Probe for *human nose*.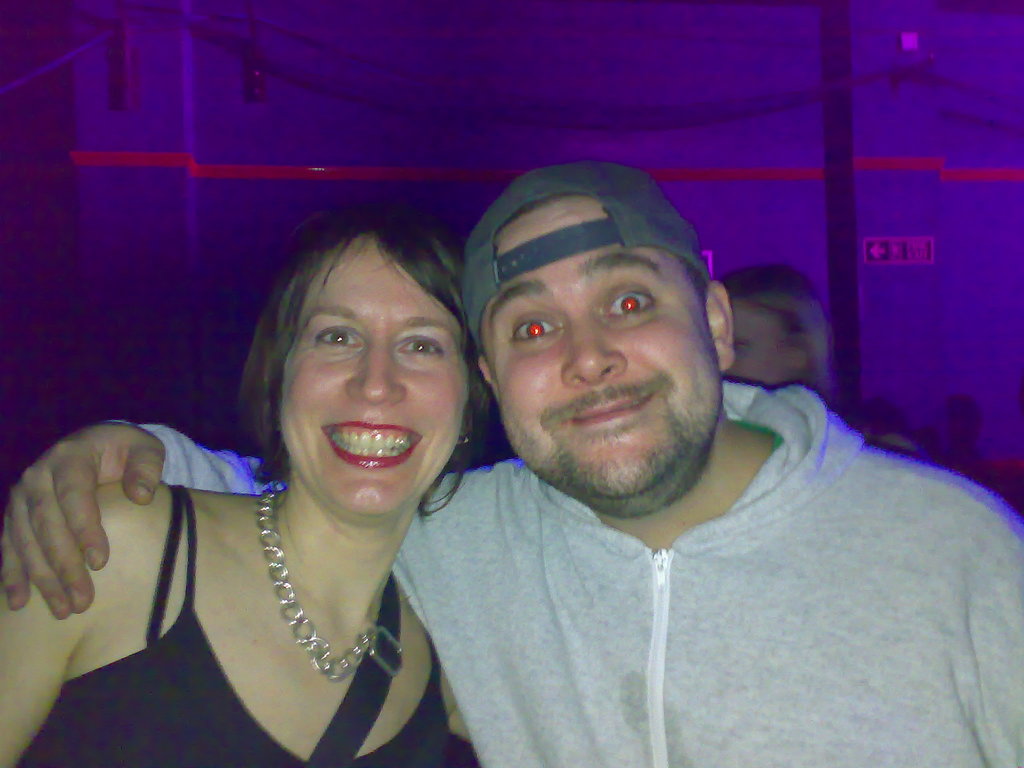
Probe result: [x1=346, y1=344, x2=408, y2=399].
